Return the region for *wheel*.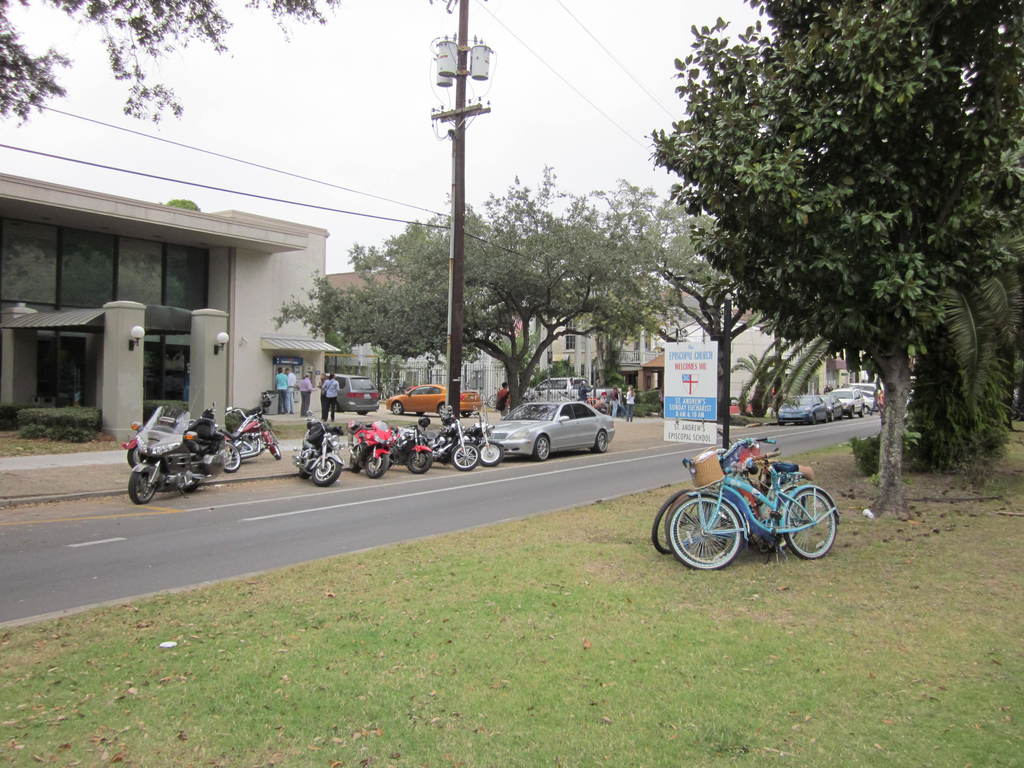
box=[590, 429, 610, 454].
